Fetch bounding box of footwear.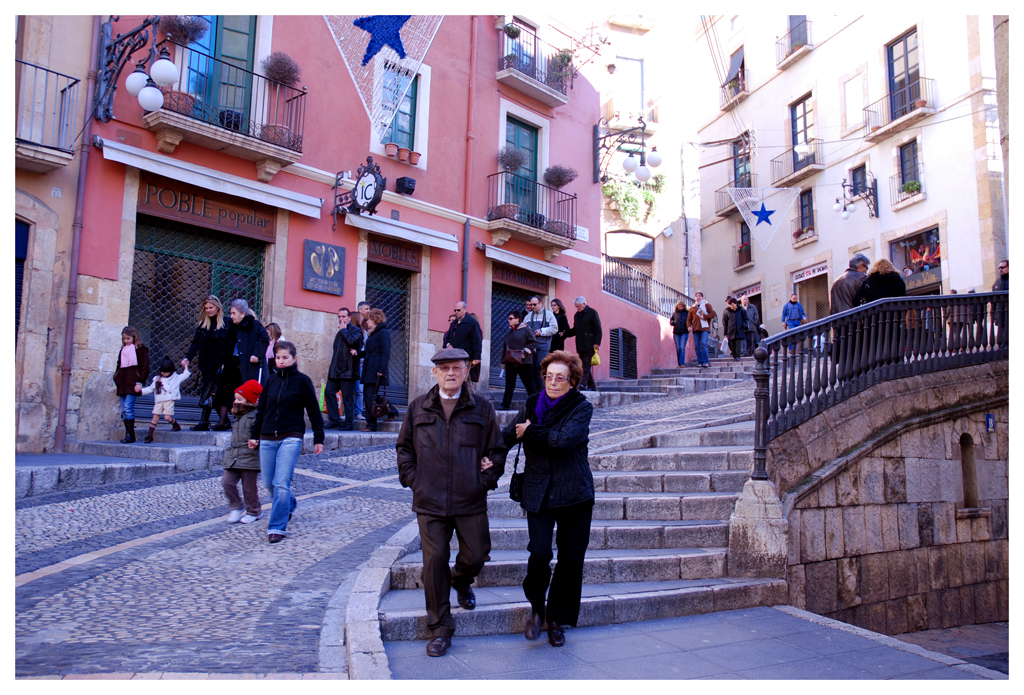
Bbox: l=500, t=403, r=509, b=410.
